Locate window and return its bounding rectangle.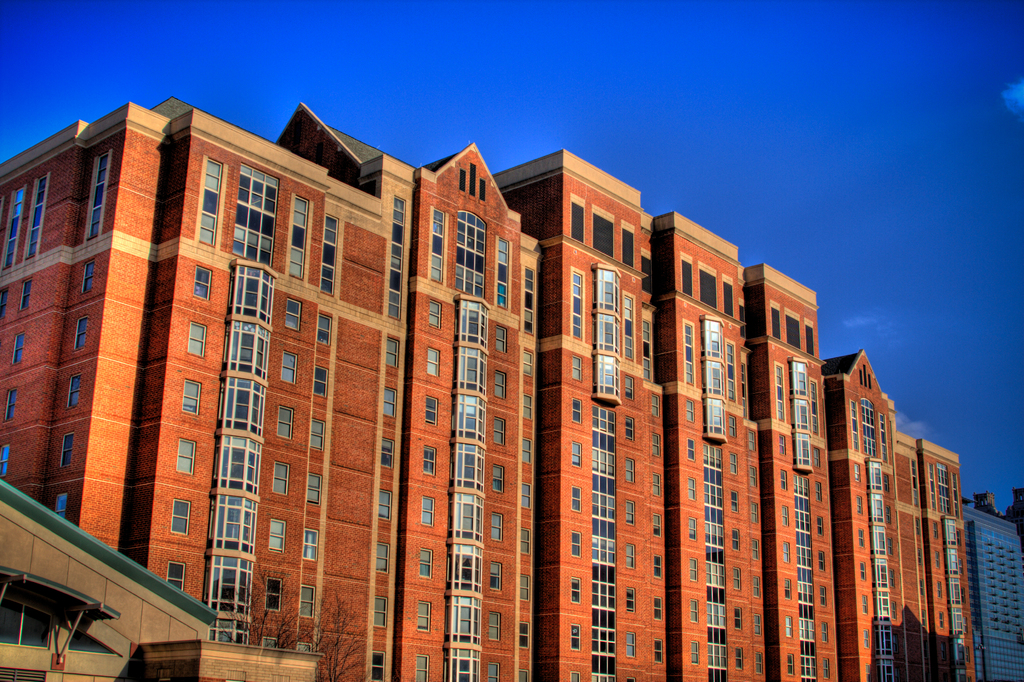
<bbox>431, 300, 442, 330</bbox>.
